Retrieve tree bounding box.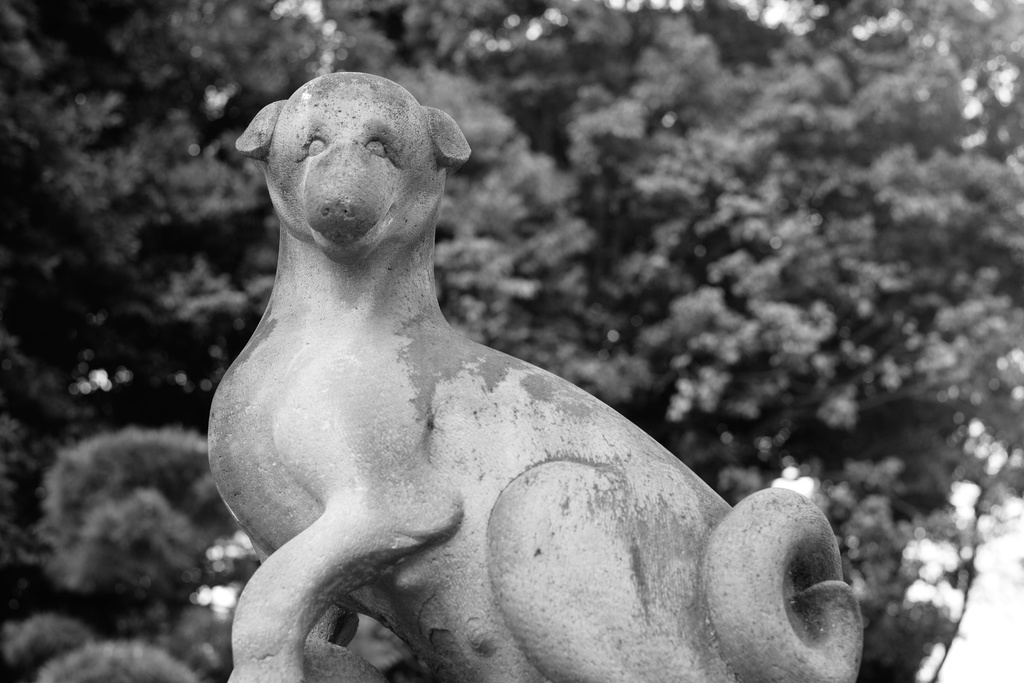
Bounding box: bbox=(0, 0, 1023, 682).
